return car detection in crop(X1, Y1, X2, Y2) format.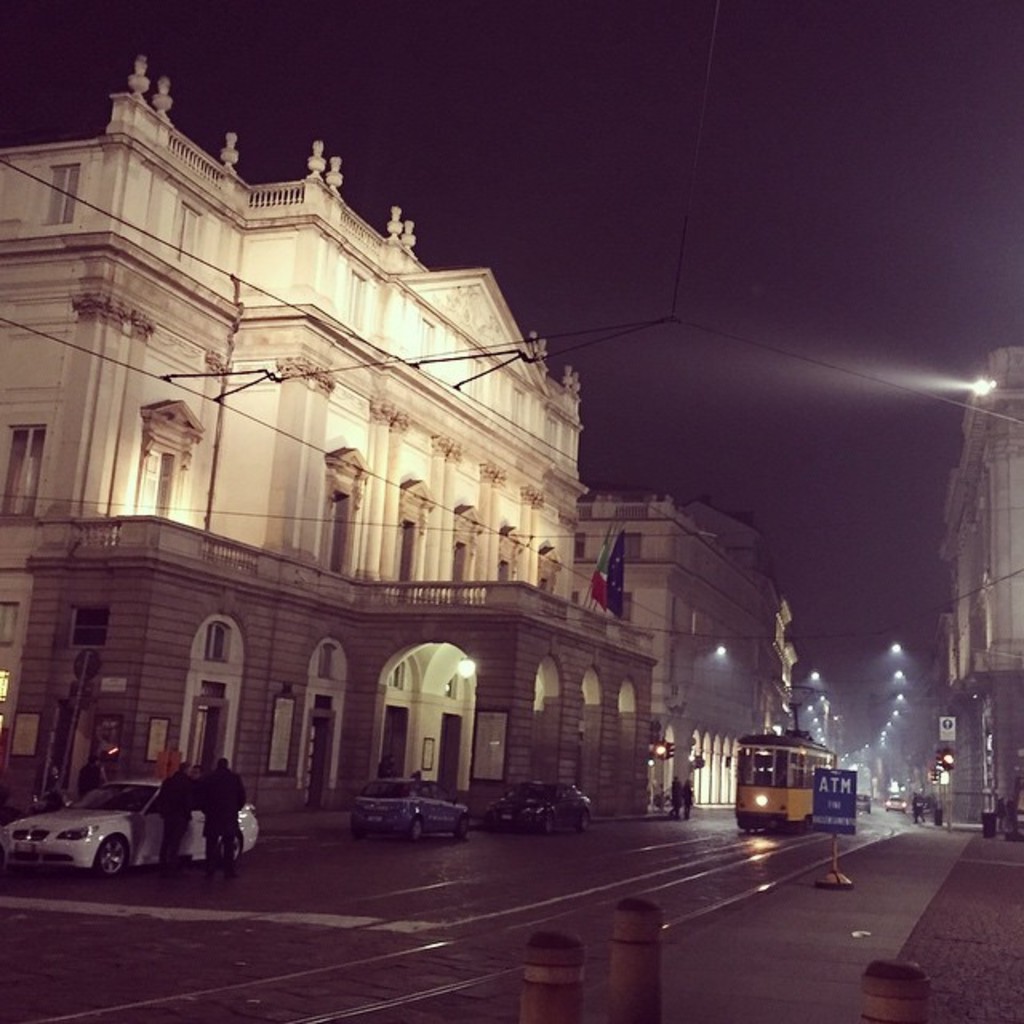
crop(5, 770, 259, 891).
